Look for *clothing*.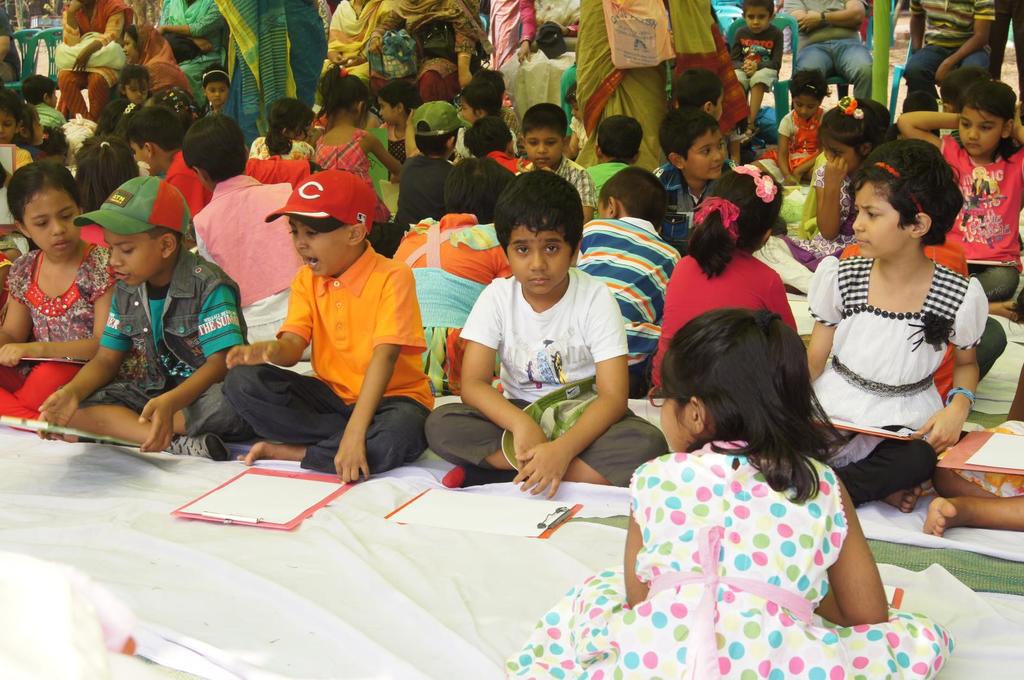
Found: x1=649, y1=250, x2=796, y2=387.
